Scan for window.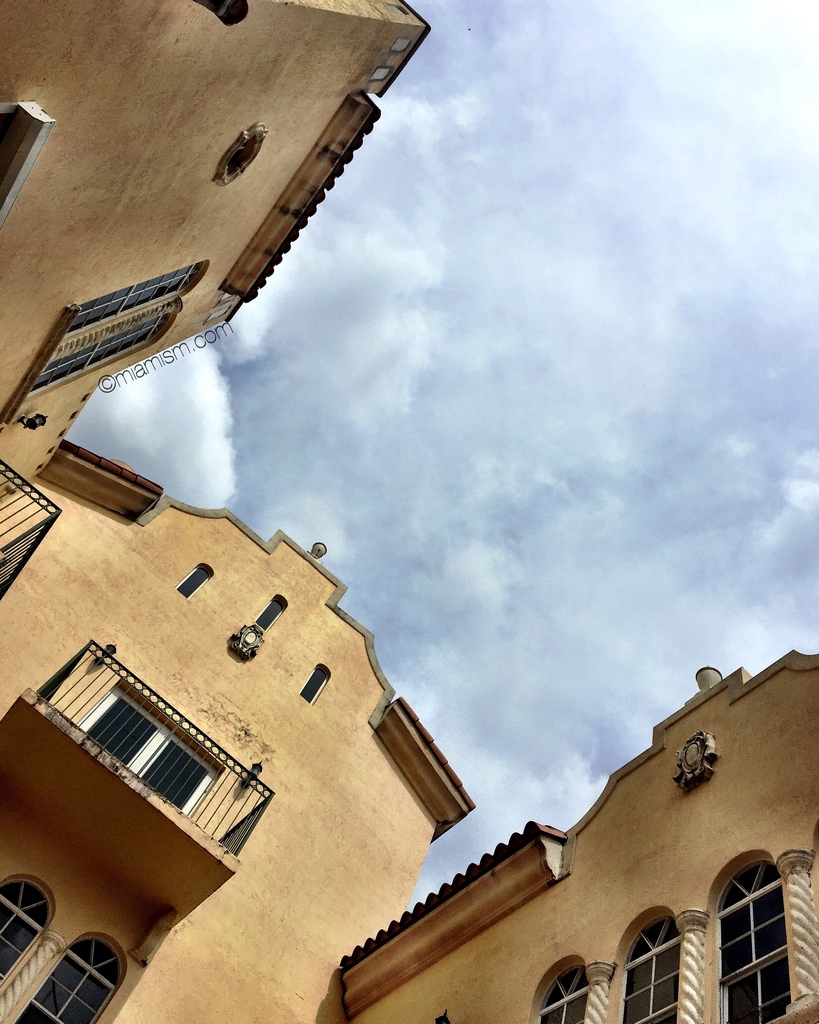
Scan result: BBox(712, 854, 792, 1023).
